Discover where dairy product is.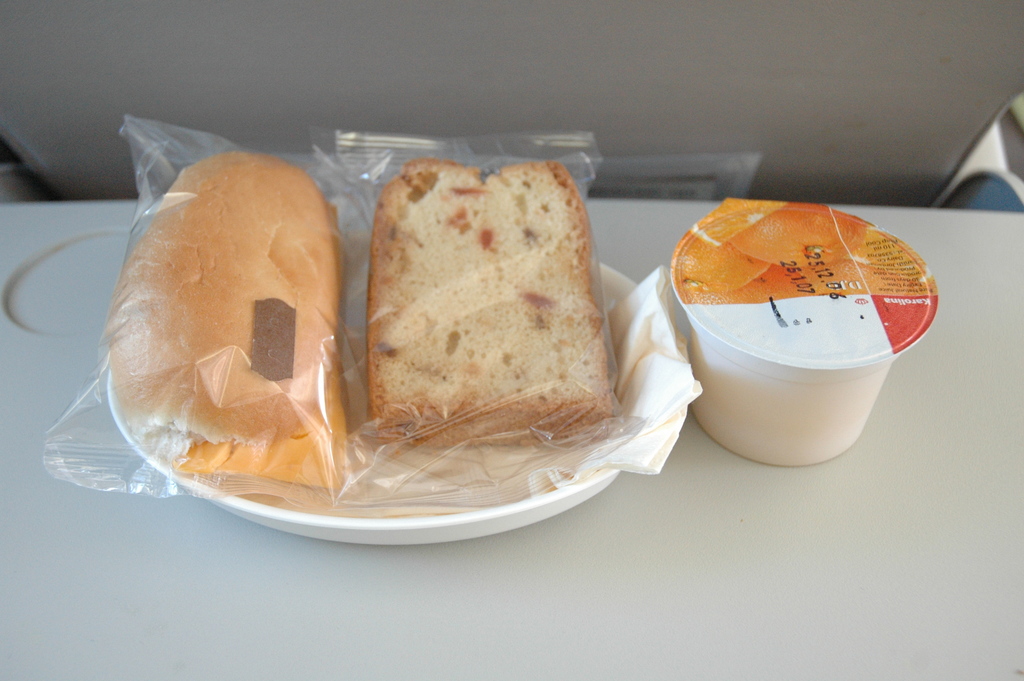
Discovered at <region>666, 193, 937, 446</region>.
